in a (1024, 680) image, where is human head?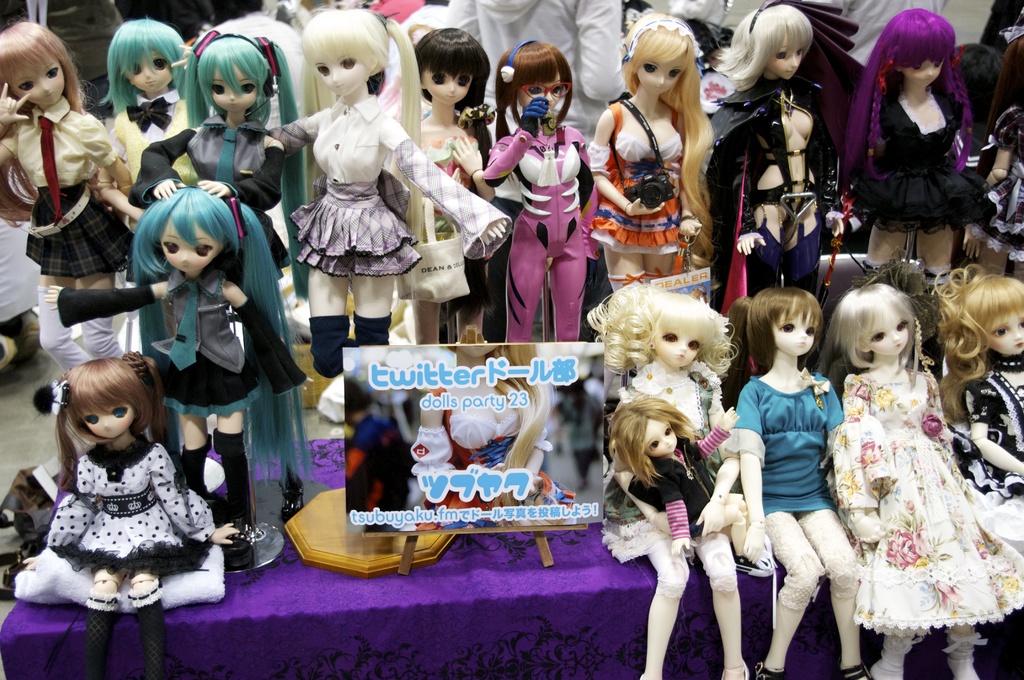
(844,4,973,188).
